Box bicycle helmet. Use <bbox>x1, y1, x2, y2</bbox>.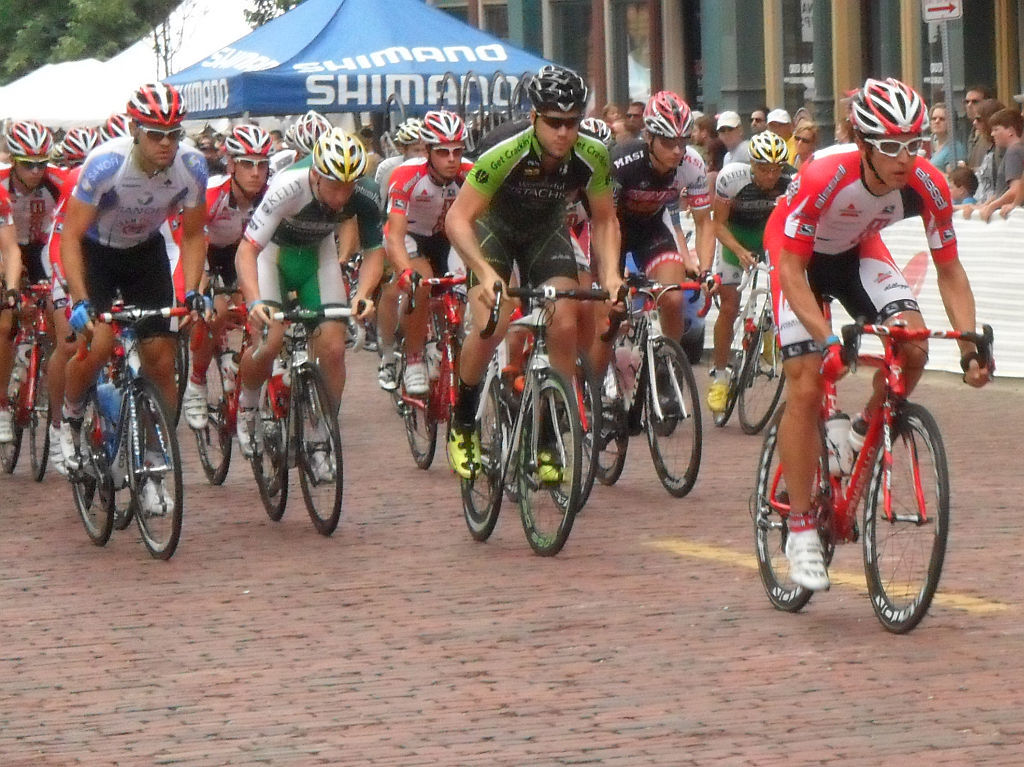
<bbox>60, 125, 98, 166</bbox>.
